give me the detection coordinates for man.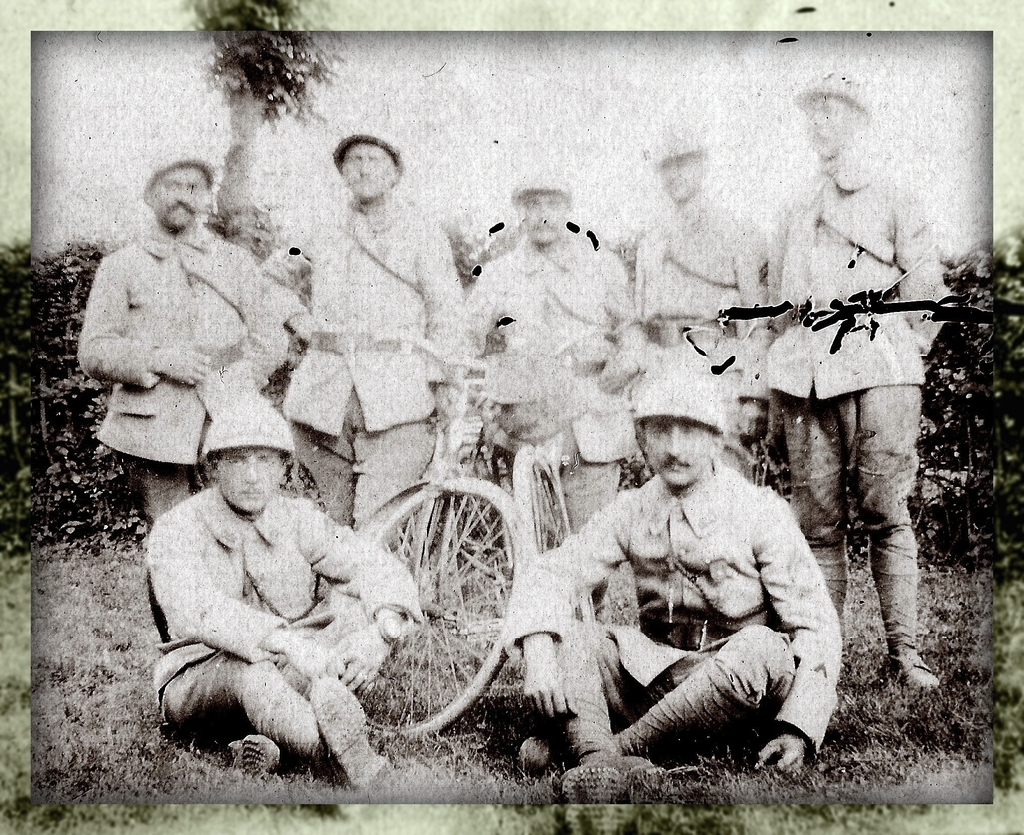
511,401,841,805.
